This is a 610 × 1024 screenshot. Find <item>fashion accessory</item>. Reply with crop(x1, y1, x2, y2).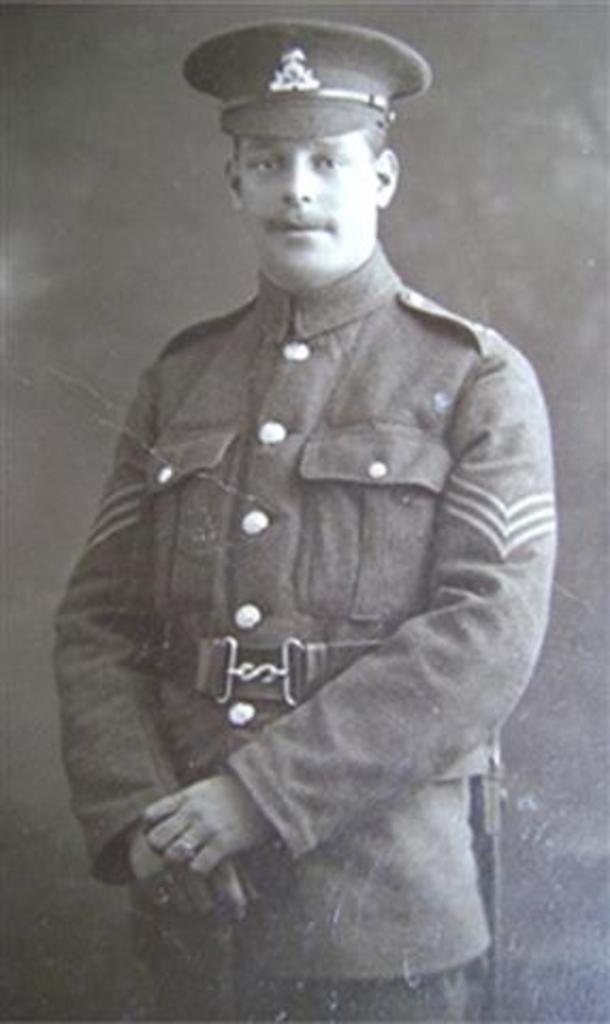
crop(183, 638, 386, 706).
